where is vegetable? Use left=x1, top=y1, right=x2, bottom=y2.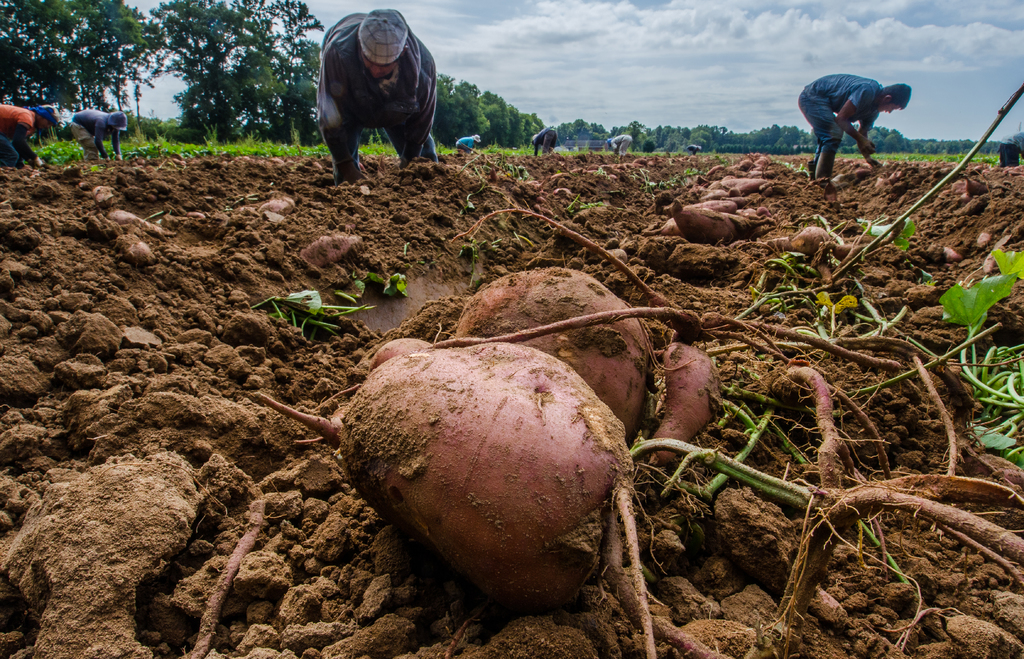
left=447, top=264, right=652, bottom=446.
